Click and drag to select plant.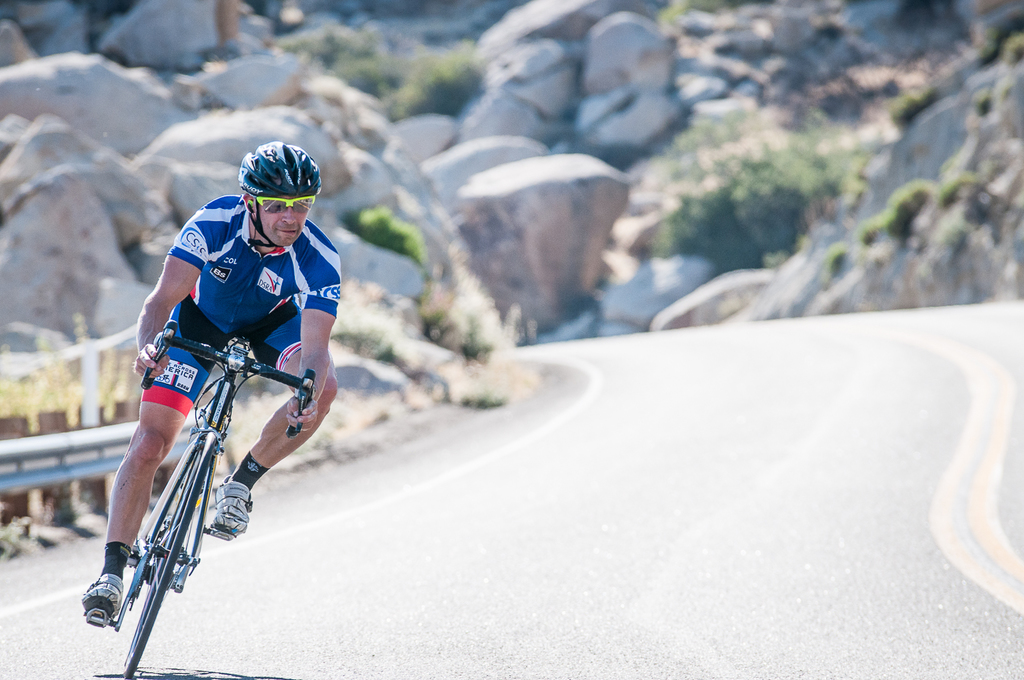
Selection: rect(264, 10, 406, 62).
